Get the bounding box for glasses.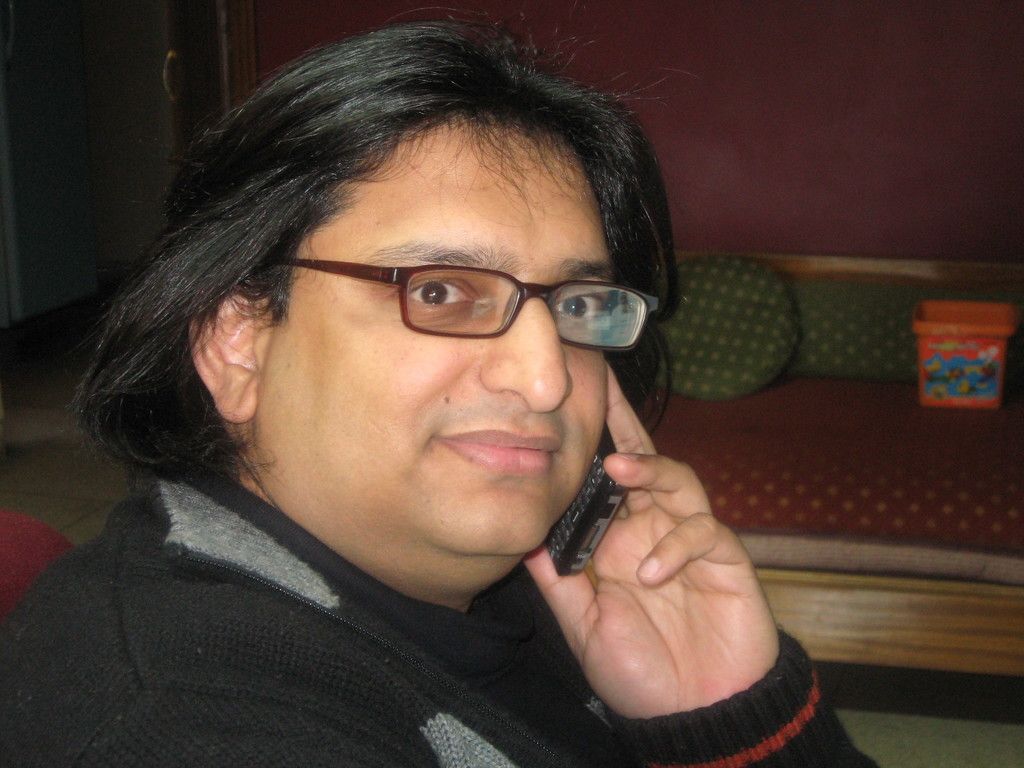
(x1=281, y1=237, x2=656, y2=351).
